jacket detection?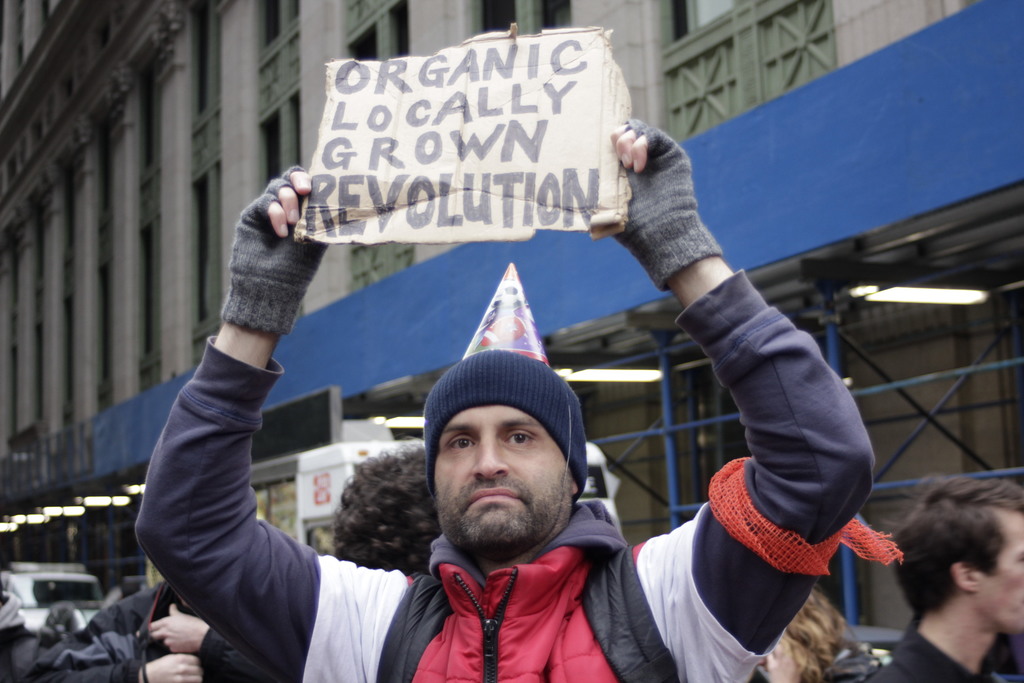
locate(26, 573, 275, 681)
